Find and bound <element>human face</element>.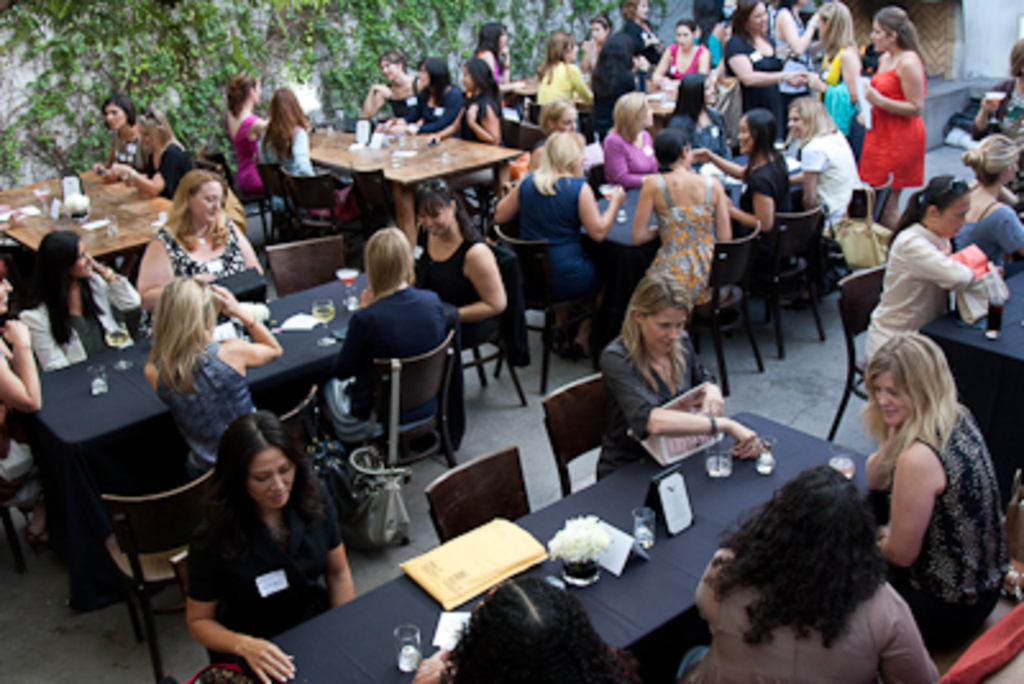
Bound: 253,448,300,505.
